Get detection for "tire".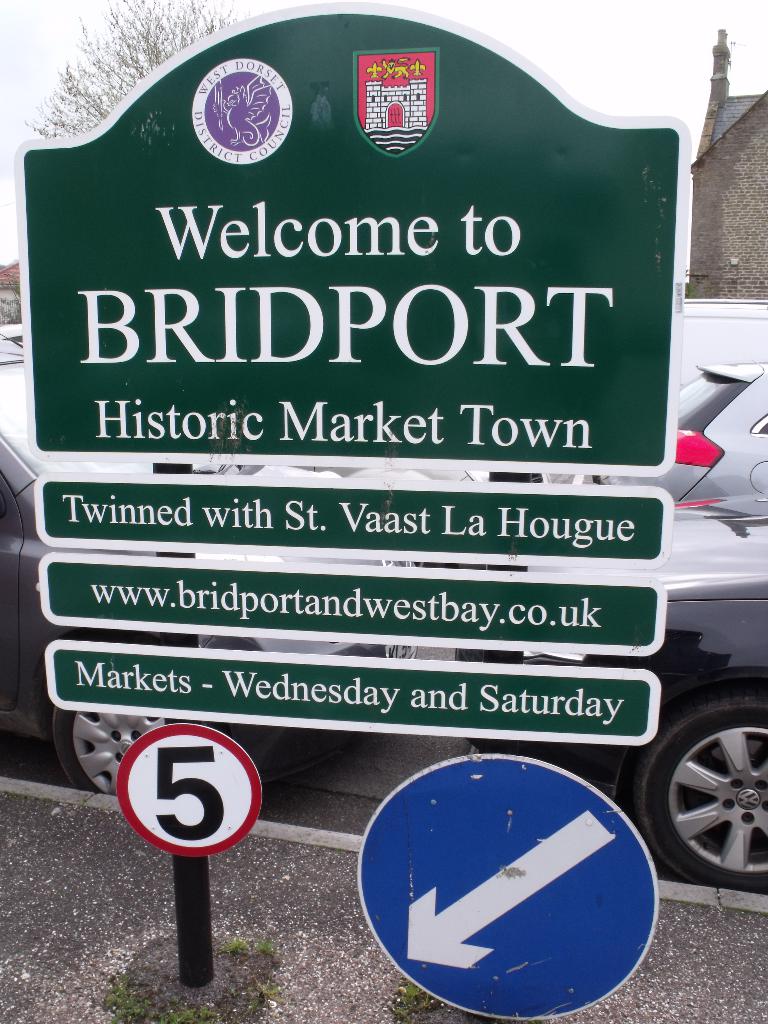
Detection: select_region(641, 696, 767, 900).
